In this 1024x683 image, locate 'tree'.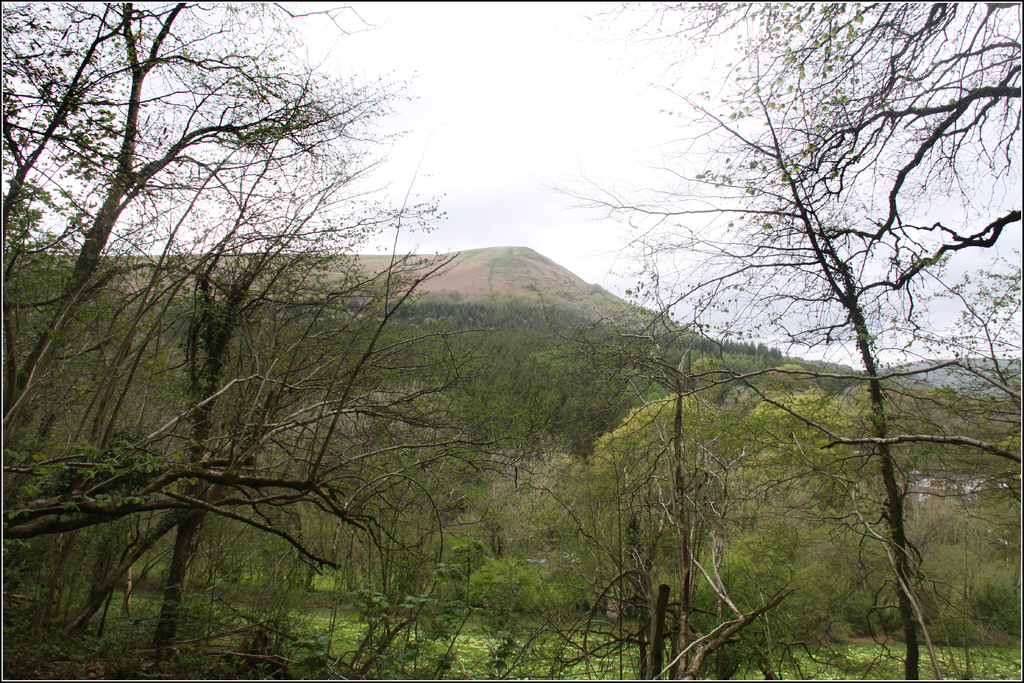
Bounding box: 608:0:923:179.
